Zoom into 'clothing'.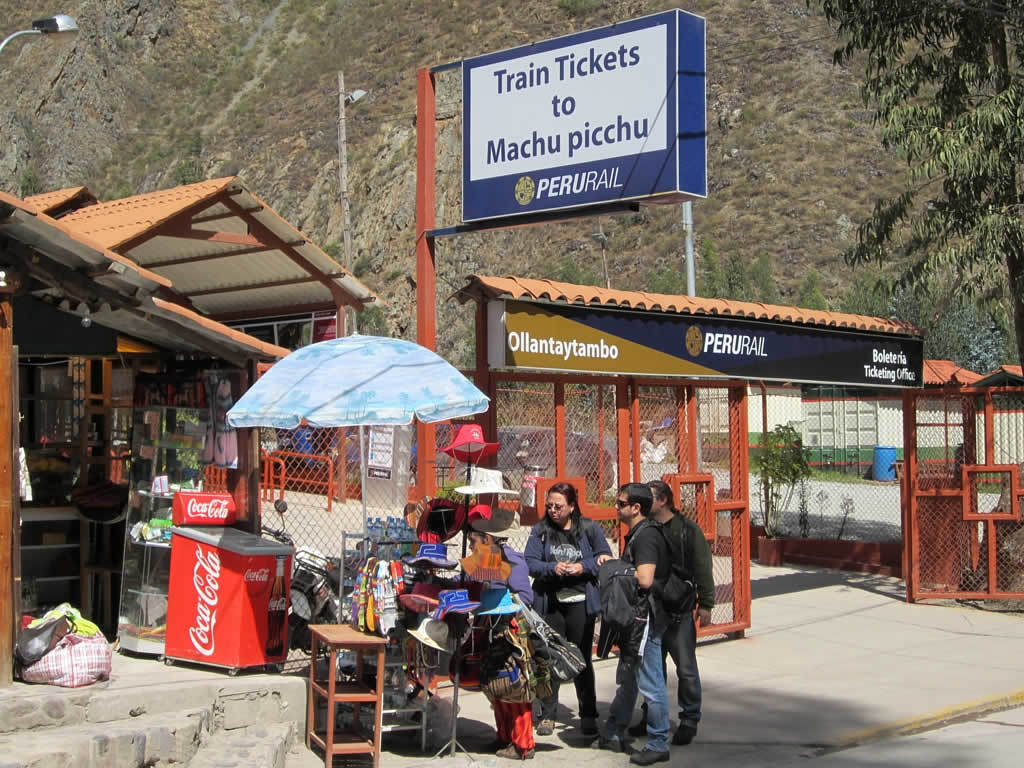
Zoom target: pyautogui.locateOnScreen(606, 516, 679, 753).
